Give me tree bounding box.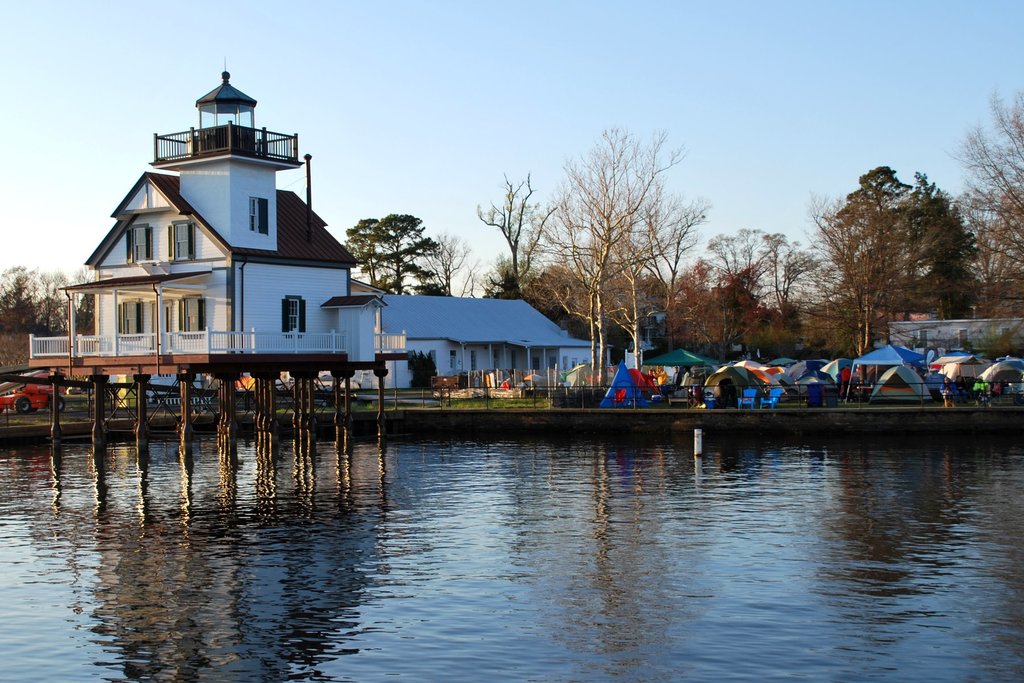
339:210:443:295.
